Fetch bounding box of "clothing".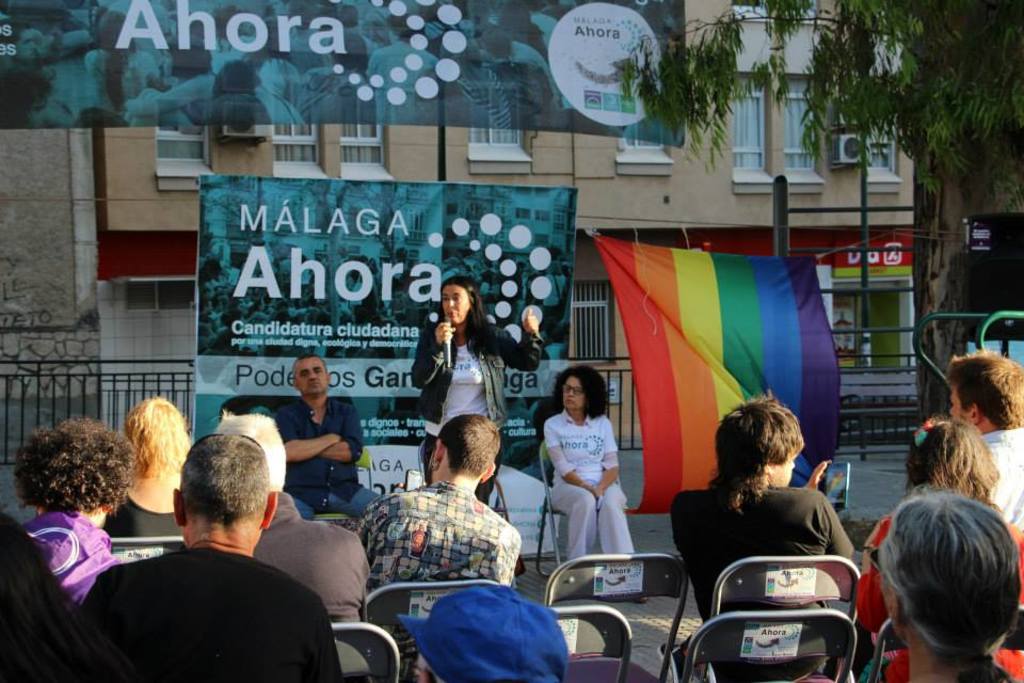
Bbox: 272, 392, 385, 520.
